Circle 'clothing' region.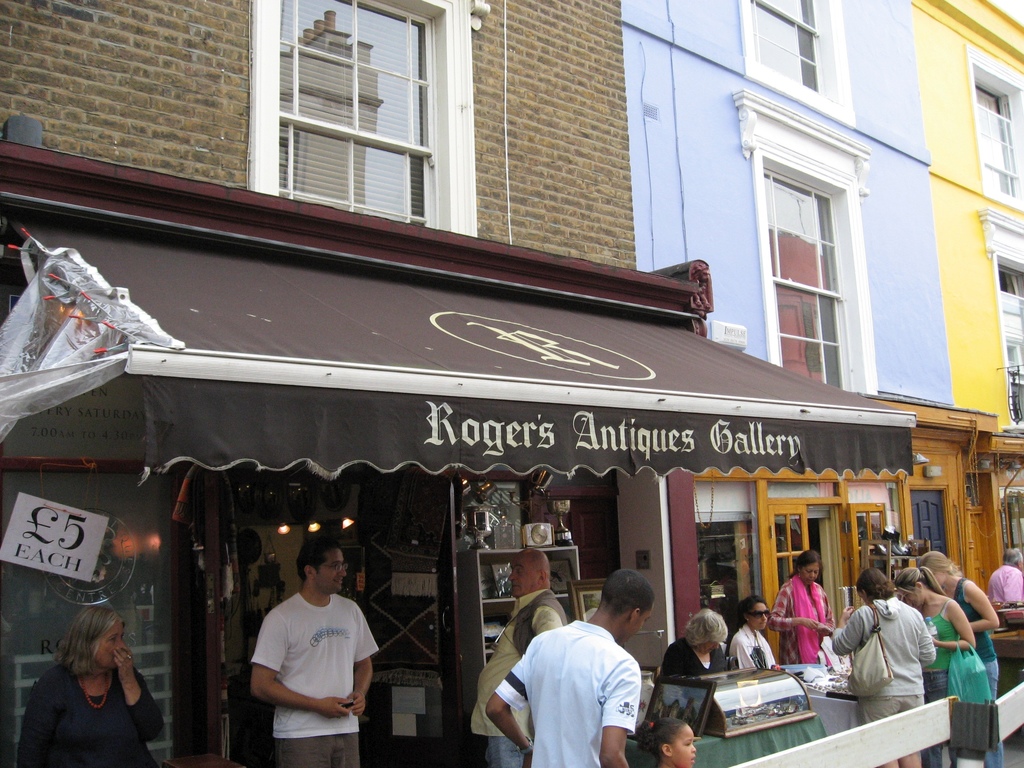
Region: (916, 596, 965, 767).
